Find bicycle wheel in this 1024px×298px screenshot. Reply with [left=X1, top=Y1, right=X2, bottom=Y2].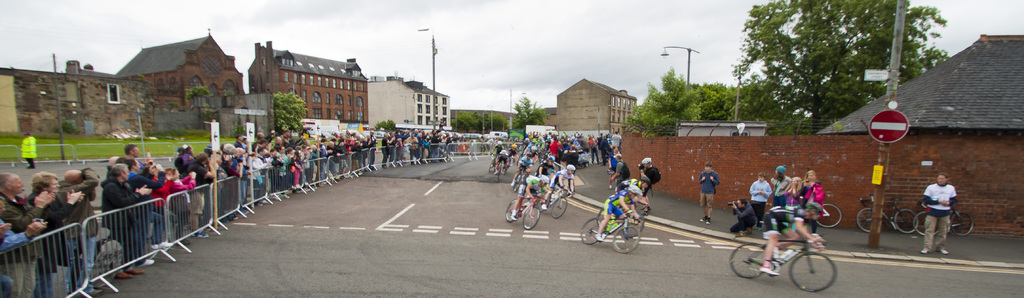
[left=724, top=244, right=772, bottom=280].
